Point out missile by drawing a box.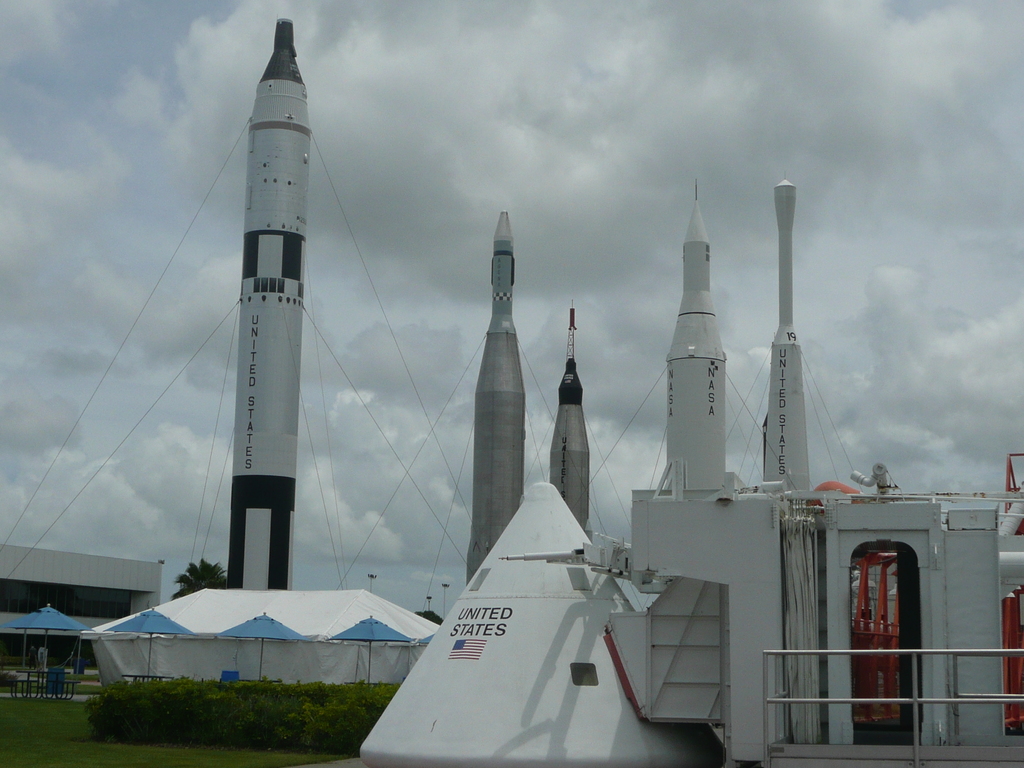
locate(769, 172, 825, 498).
